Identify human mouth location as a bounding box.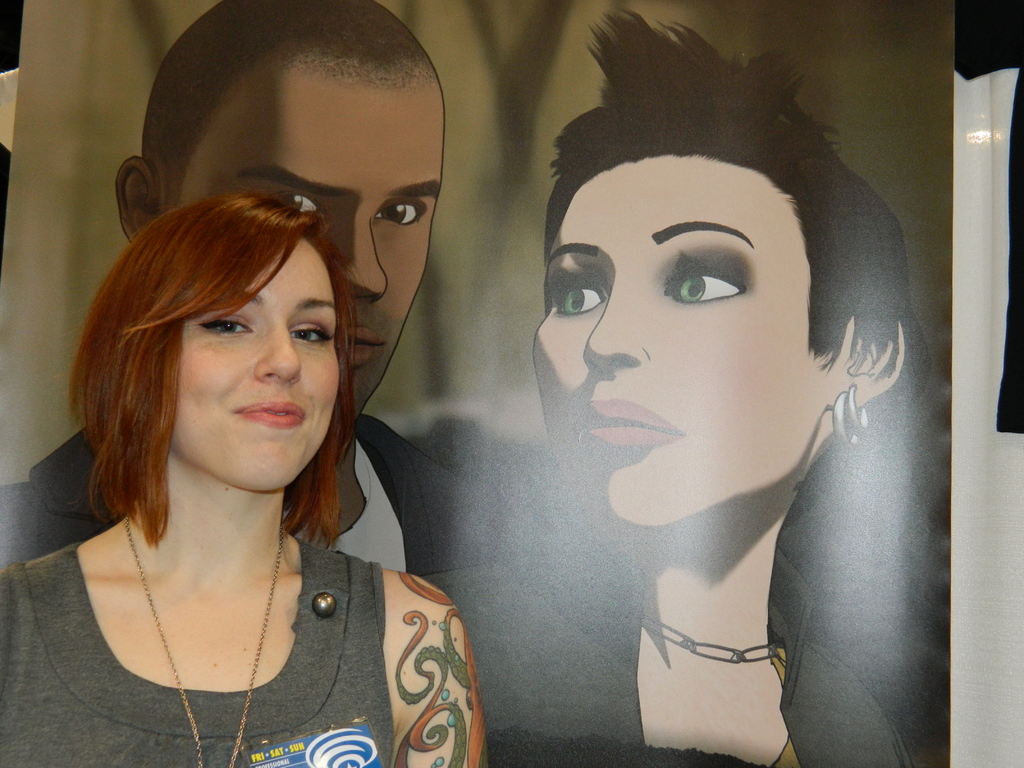
{"left": 236, "top": 401, "right": 306, "bottom": 424}.
